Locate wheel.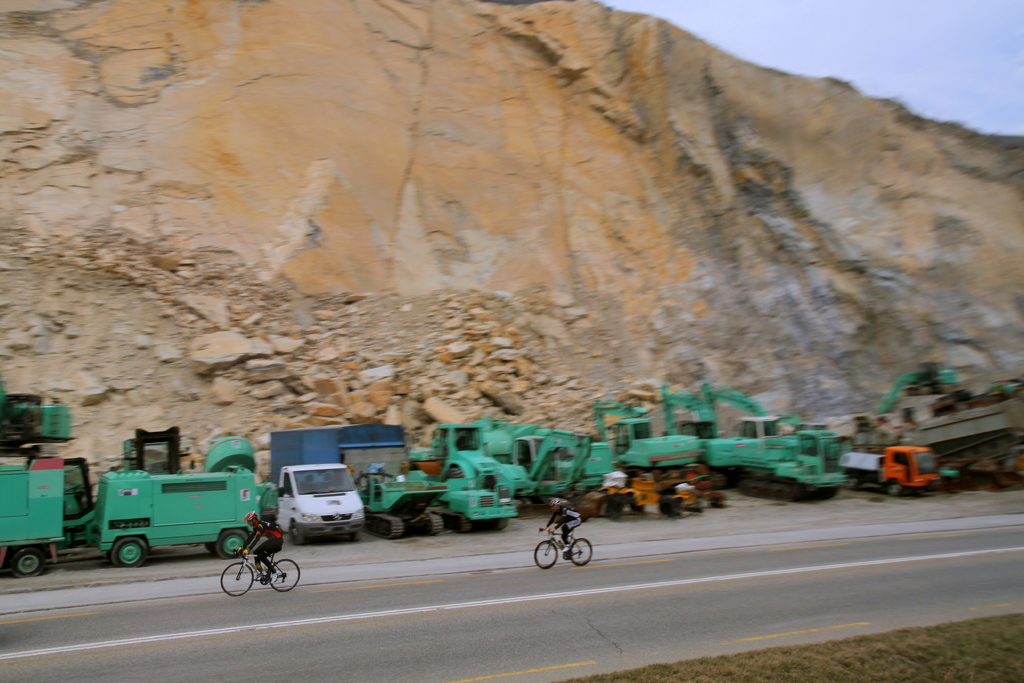
Bounding box: x1=535 y1=540 x2=557 y2=569.
